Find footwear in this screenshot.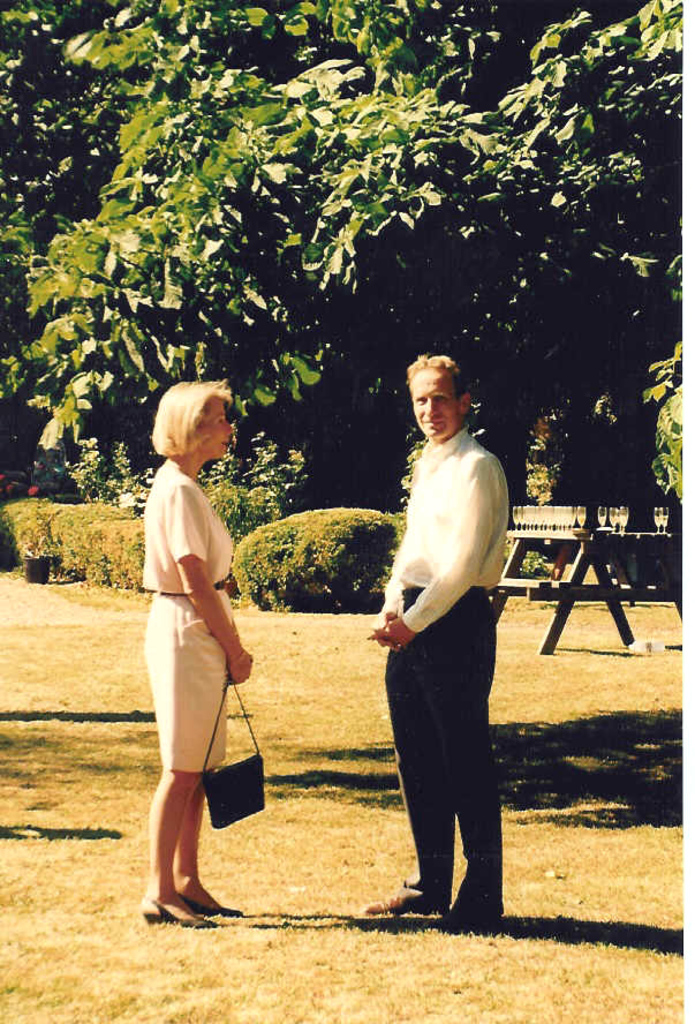
The bounding box for footwear is x1=188 y1=896 x2=243 y2=920.
